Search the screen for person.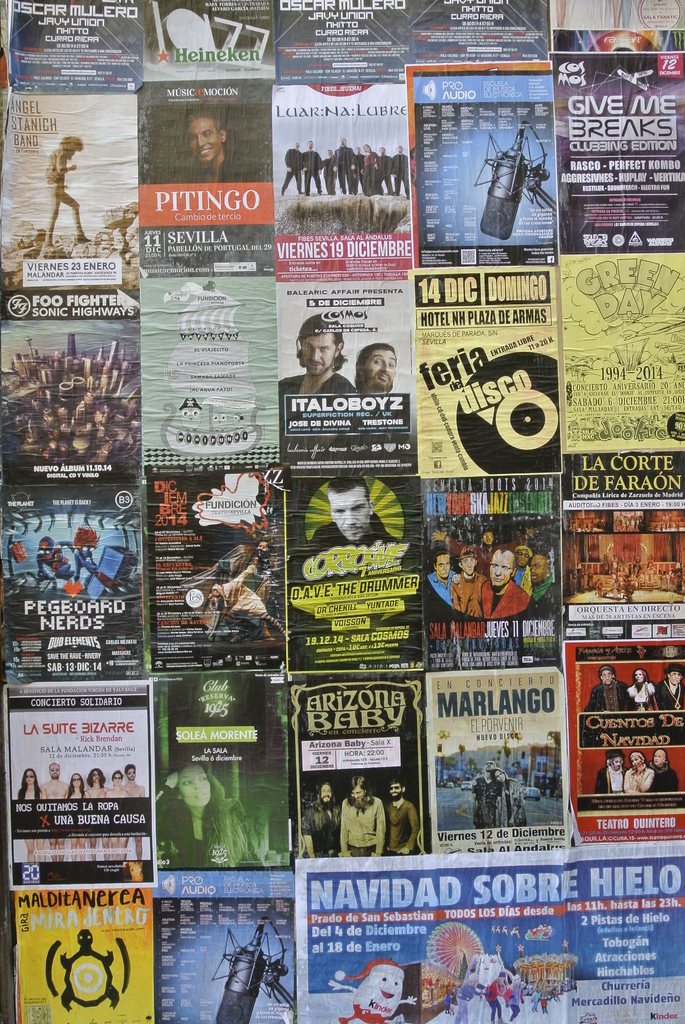
Found at <bbox>526, 550, 556, 597</bbox>.
